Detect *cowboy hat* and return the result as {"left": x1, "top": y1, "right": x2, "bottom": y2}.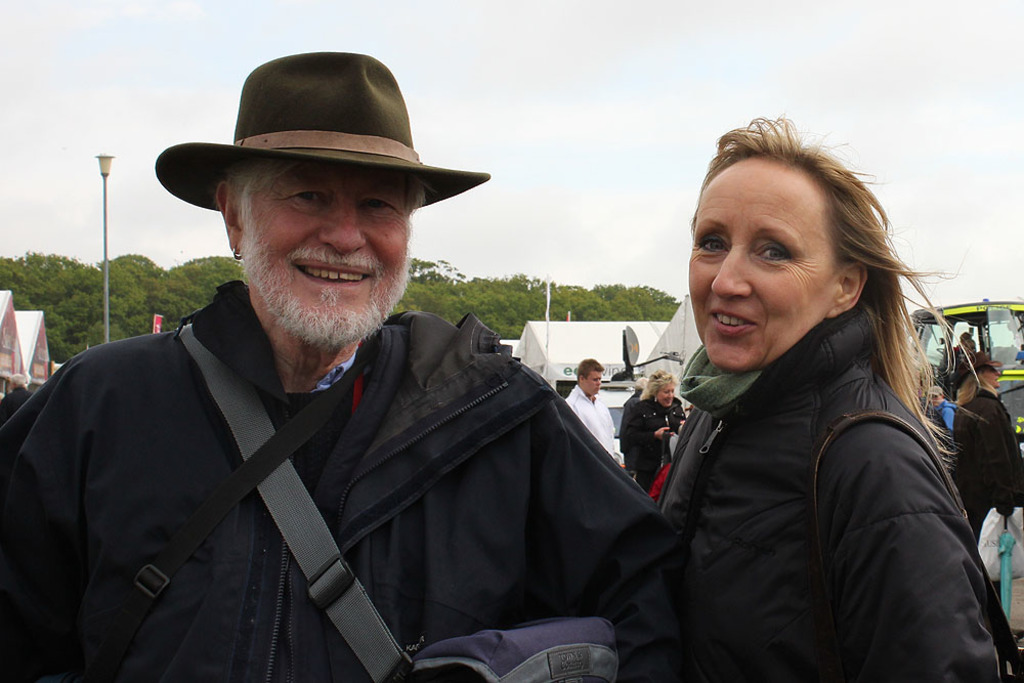
{"left": 958, "top": 349, "right": 1006, "bottom": 379}.
